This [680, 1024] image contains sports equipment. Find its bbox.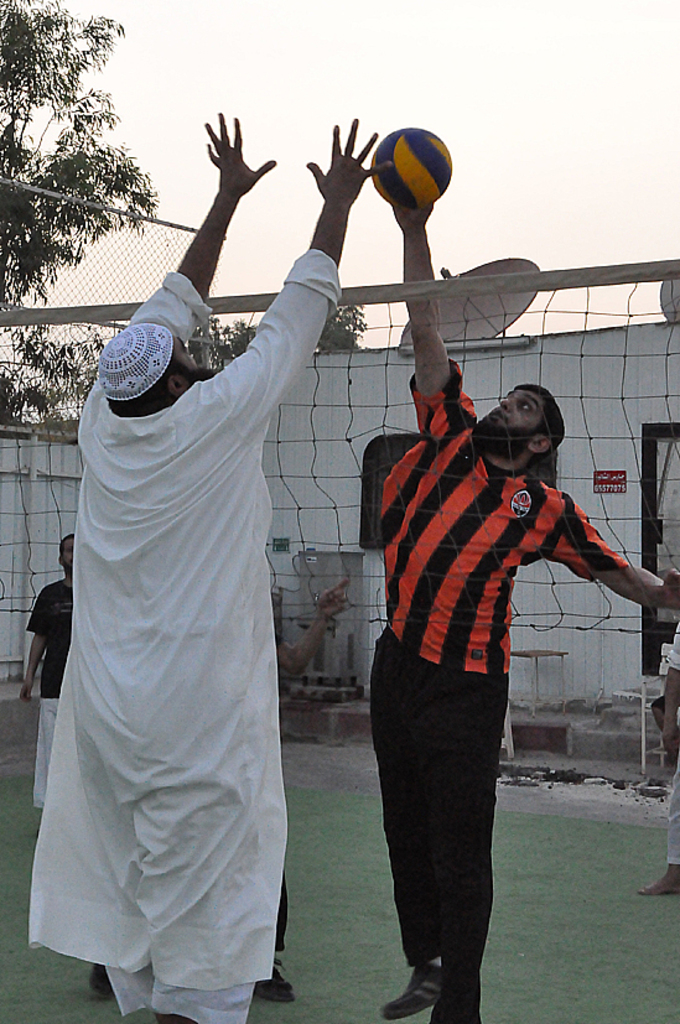
[x1=0, y1=260, x2=679, y2=800].
